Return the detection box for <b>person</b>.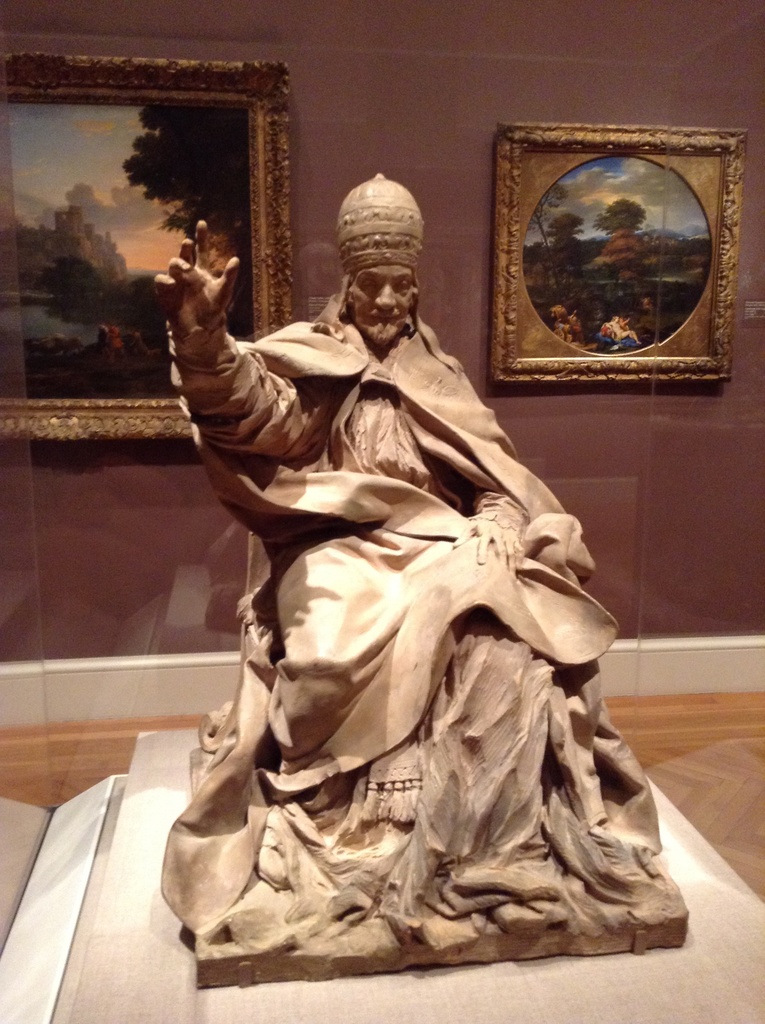
150:162:662:969.
